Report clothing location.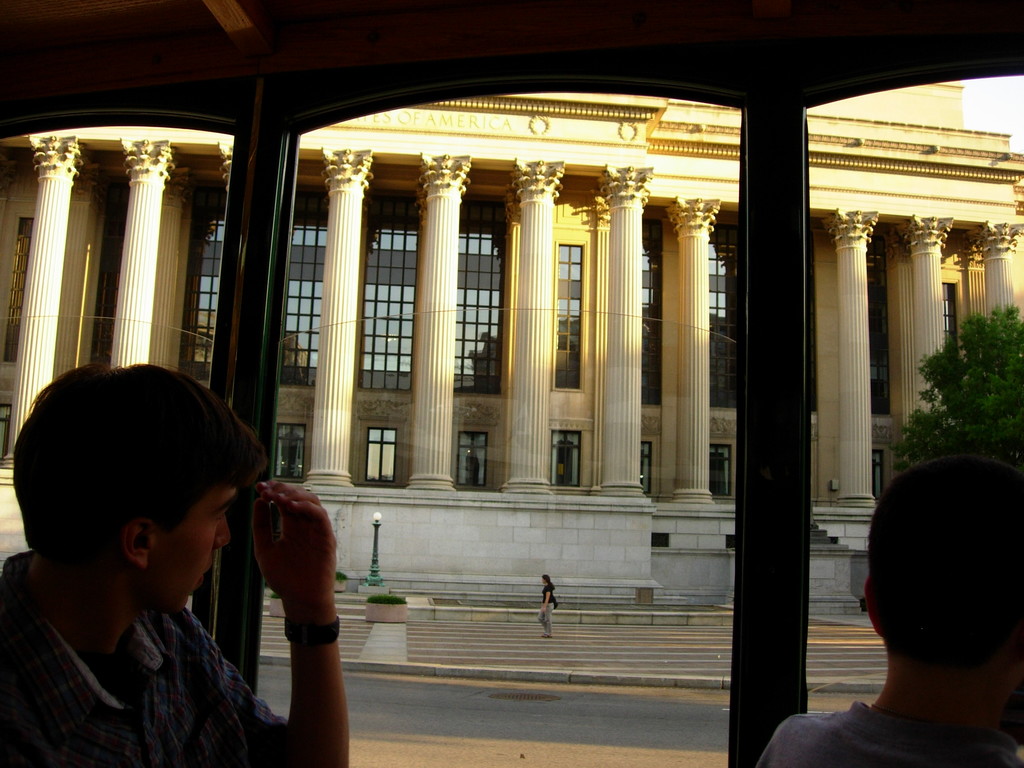
Report: bbox=[9, 525, 294, 756].
